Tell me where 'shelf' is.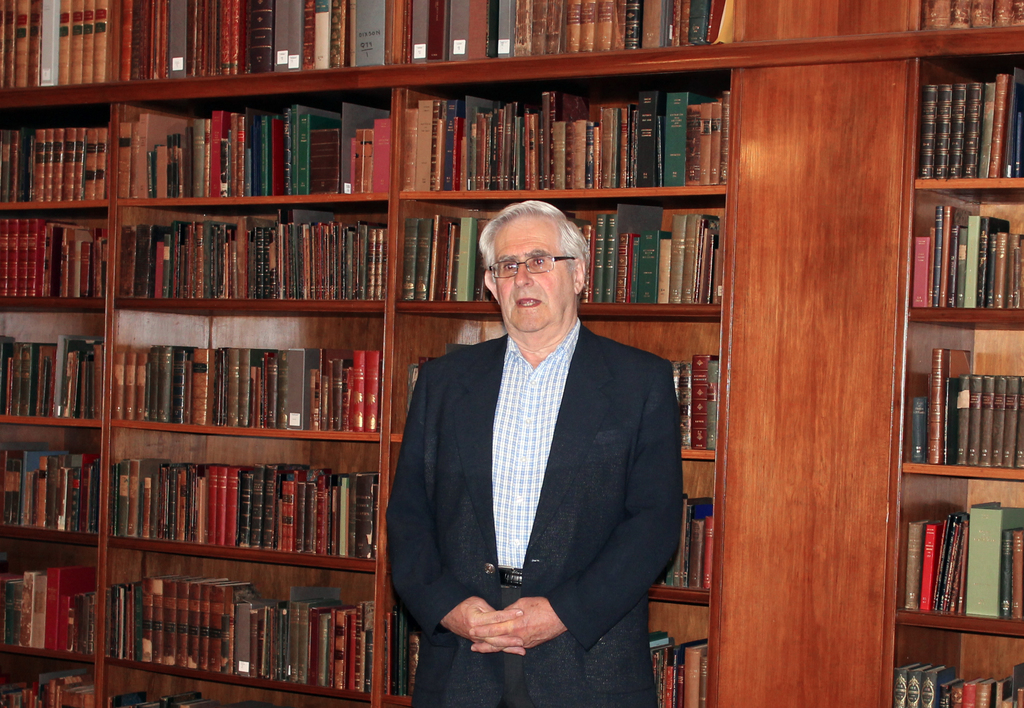
'shelf' is at Rect(104, 83, 397, 707).
